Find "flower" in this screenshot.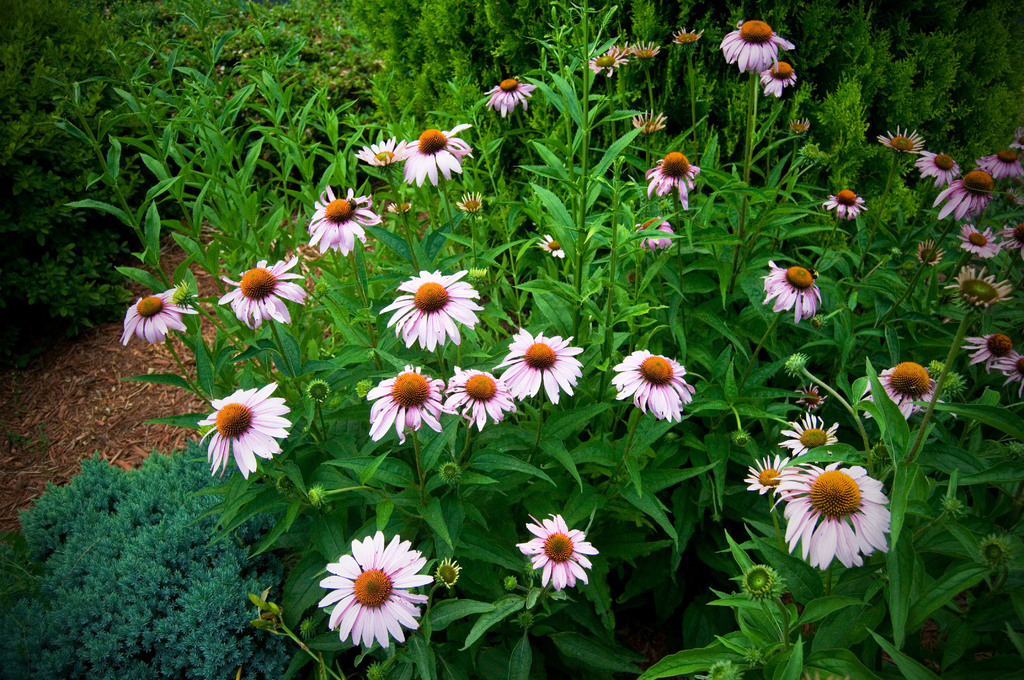
The bounding box for "flower" is crop(350, 134, 410, 172).
